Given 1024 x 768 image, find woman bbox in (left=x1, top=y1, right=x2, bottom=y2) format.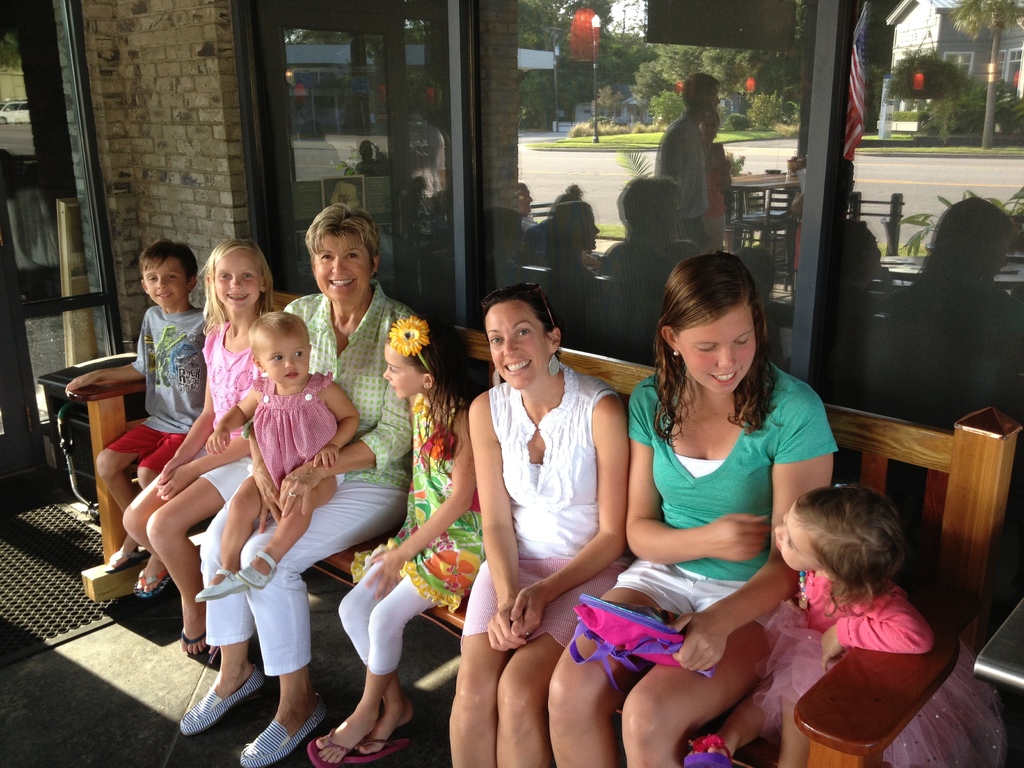
(left=448, top=283, right=628, bottom=767).
